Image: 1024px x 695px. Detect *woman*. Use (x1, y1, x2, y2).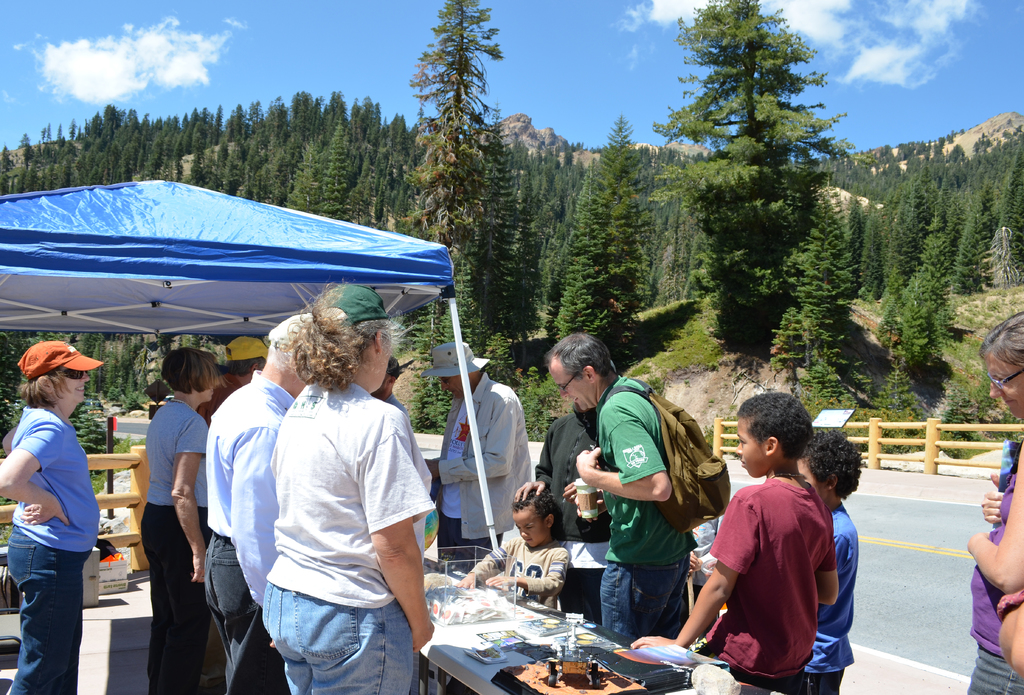
(257, 279, 433, 694).
